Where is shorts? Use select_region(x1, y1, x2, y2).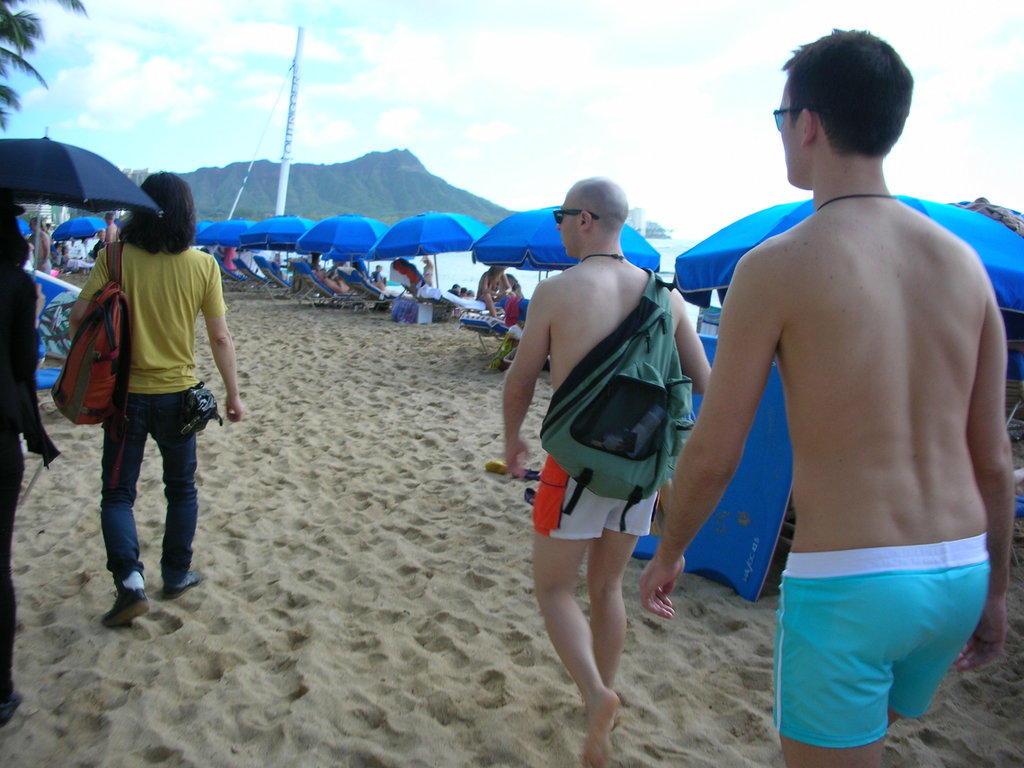
select_region(771, 543, 975, 743).
